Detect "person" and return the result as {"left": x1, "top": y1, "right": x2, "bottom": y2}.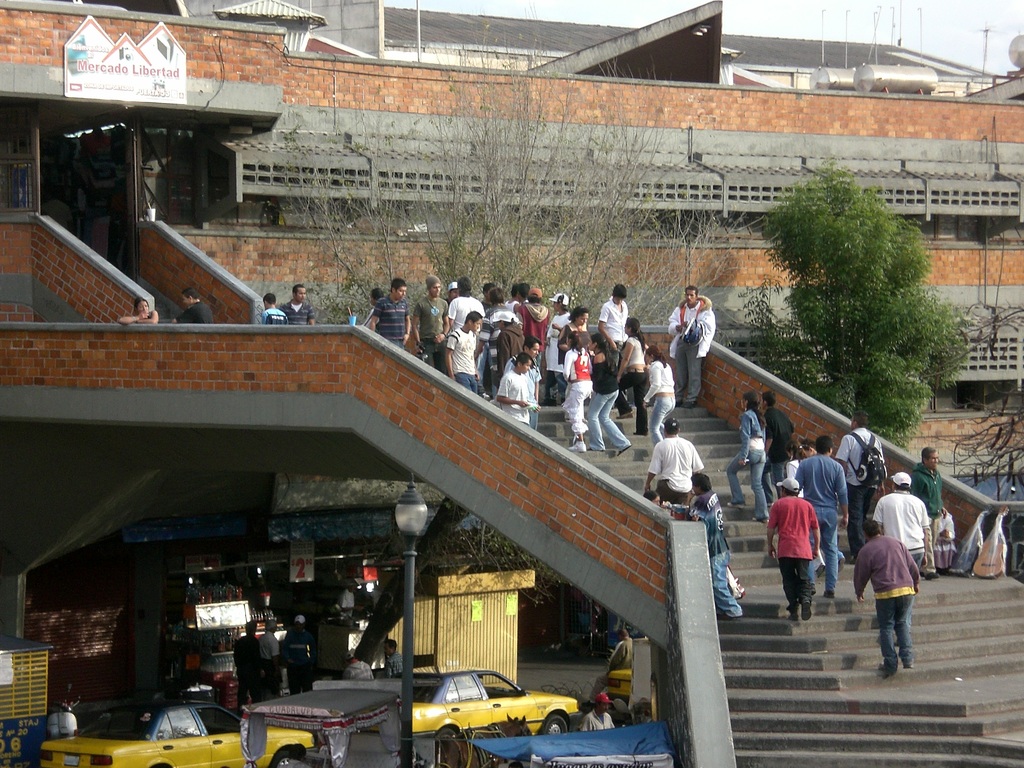
{"left": 654, "top": 419, "right": 712, "bottom": 538}.
